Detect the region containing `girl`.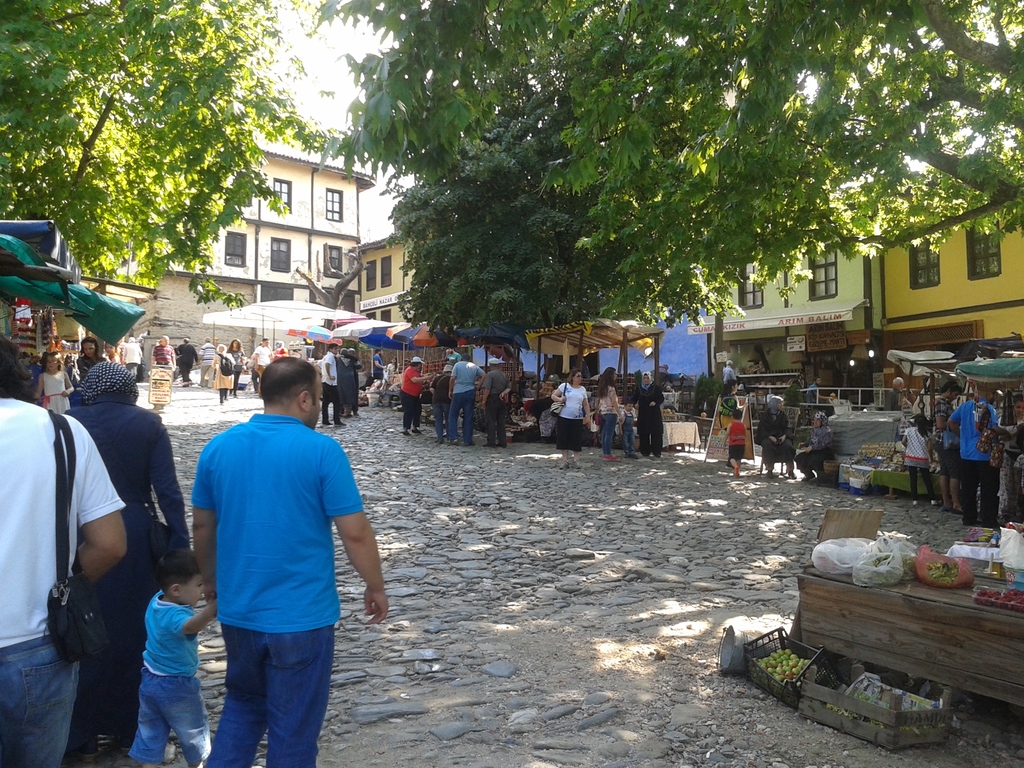
bbox(37, 351, 78, 416).
